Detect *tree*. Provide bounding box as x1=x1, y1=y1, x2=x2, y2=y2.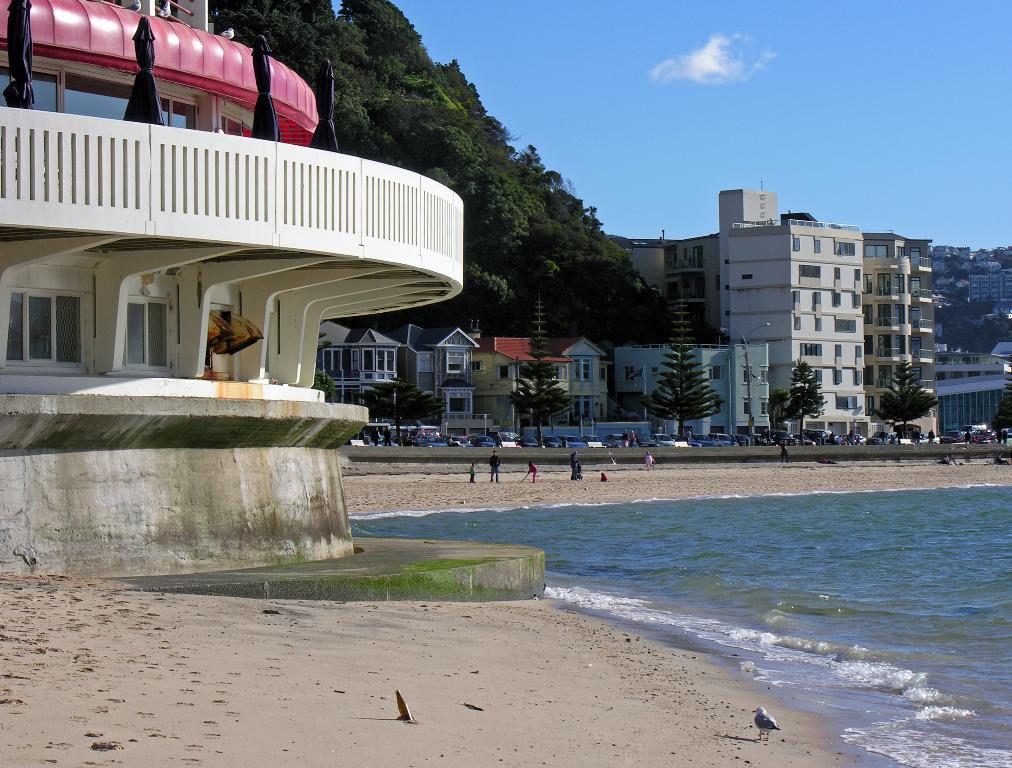
x1=781, y1=350, x2=825, y2=440.
